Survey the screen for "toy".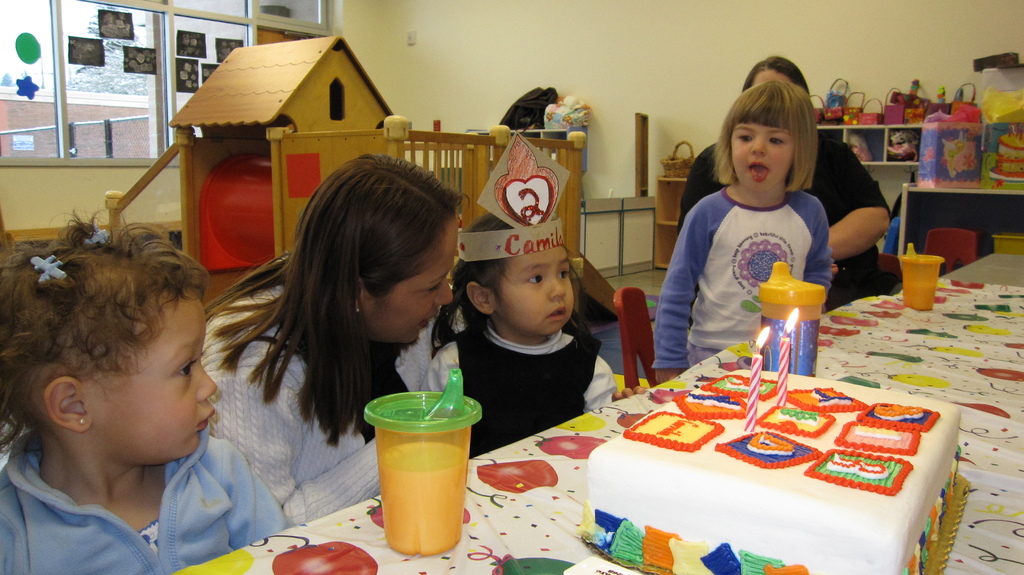
Survey found: box=[106, 29, 602, 313].
